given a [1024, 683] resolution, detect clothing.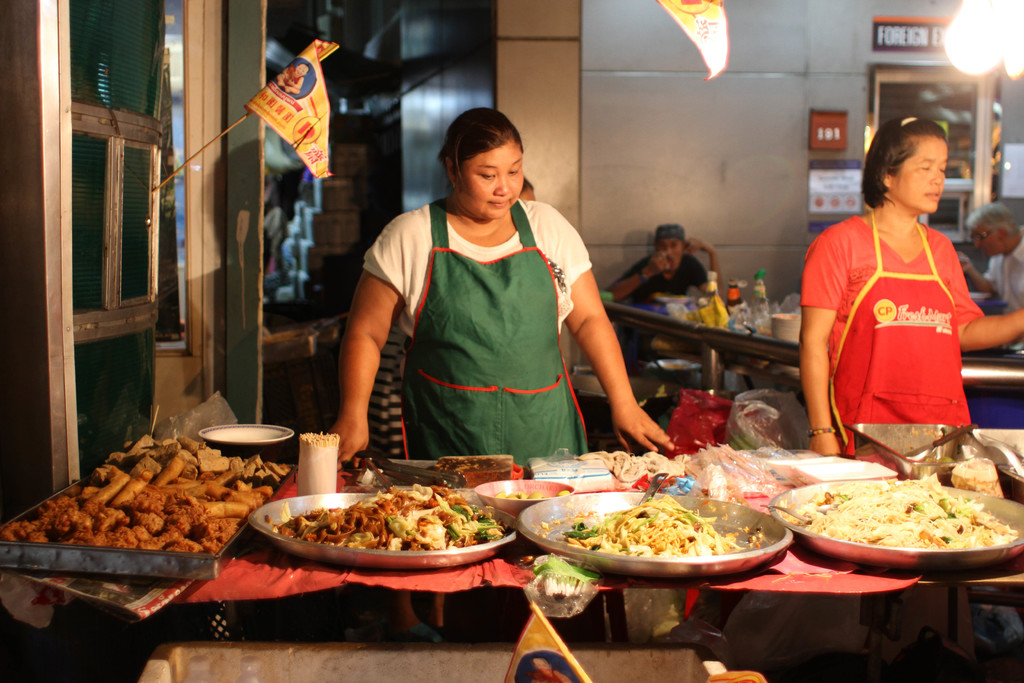
x1=356, y1=194, x2=596, y2=470.
